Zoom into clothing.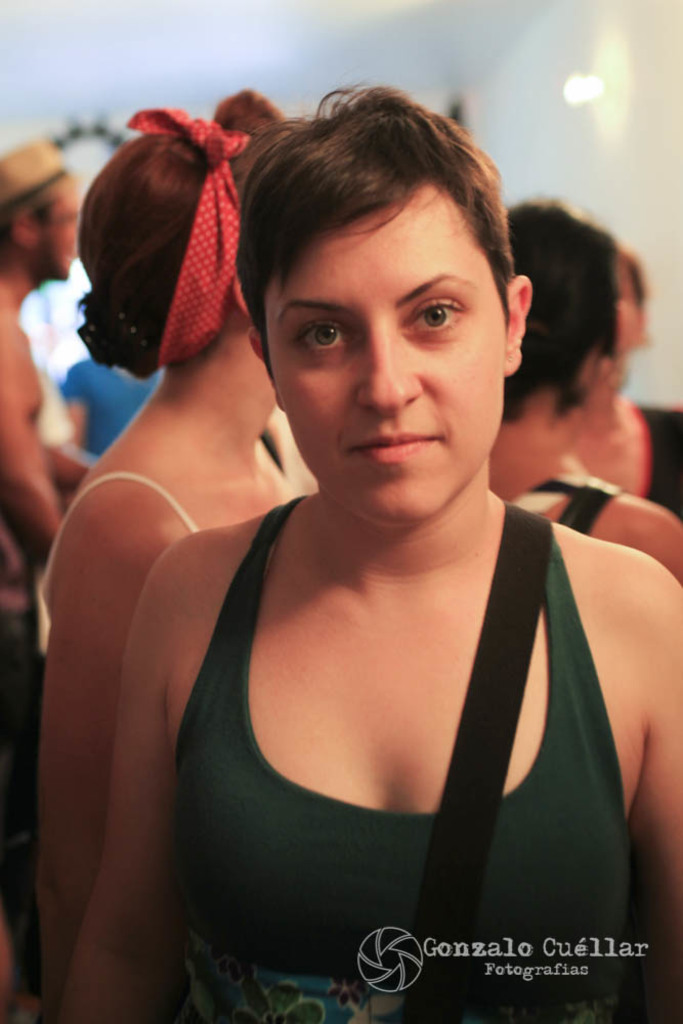
Zoom target: (left=37, top=468, right=206, bottom=674).
